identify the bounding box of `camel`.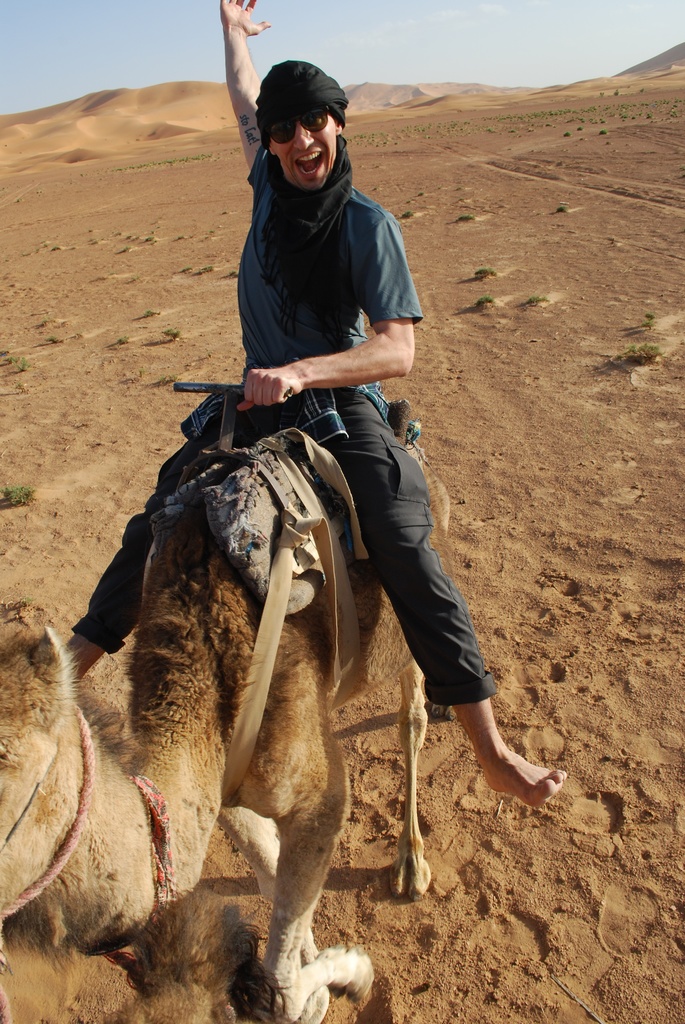
{"x1": 0, "y1": 437, "x2": 441, "y2": 1023}.
